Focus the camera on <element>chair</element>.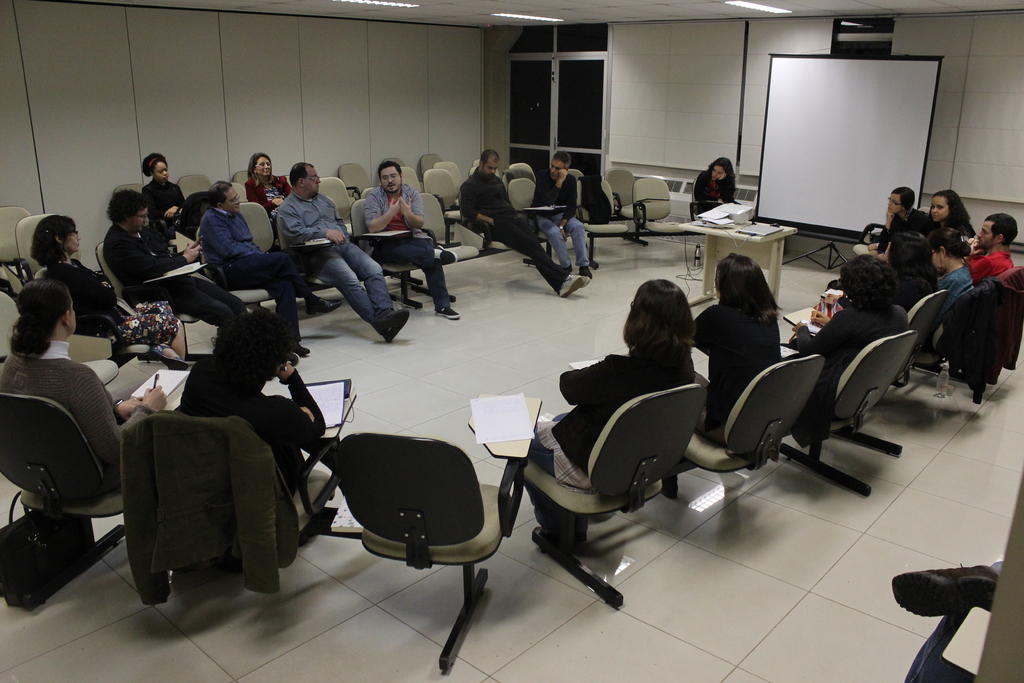
Focus region: <region>565, 168, 586, 183</region>.
